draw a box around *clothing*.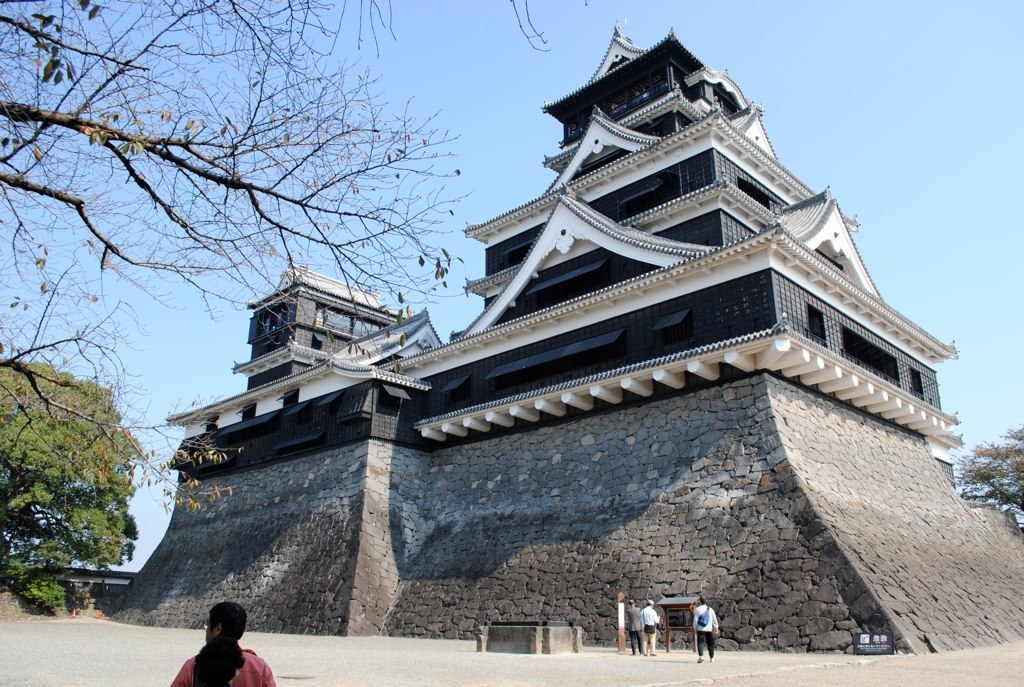
(606, 598, 626, 641).
